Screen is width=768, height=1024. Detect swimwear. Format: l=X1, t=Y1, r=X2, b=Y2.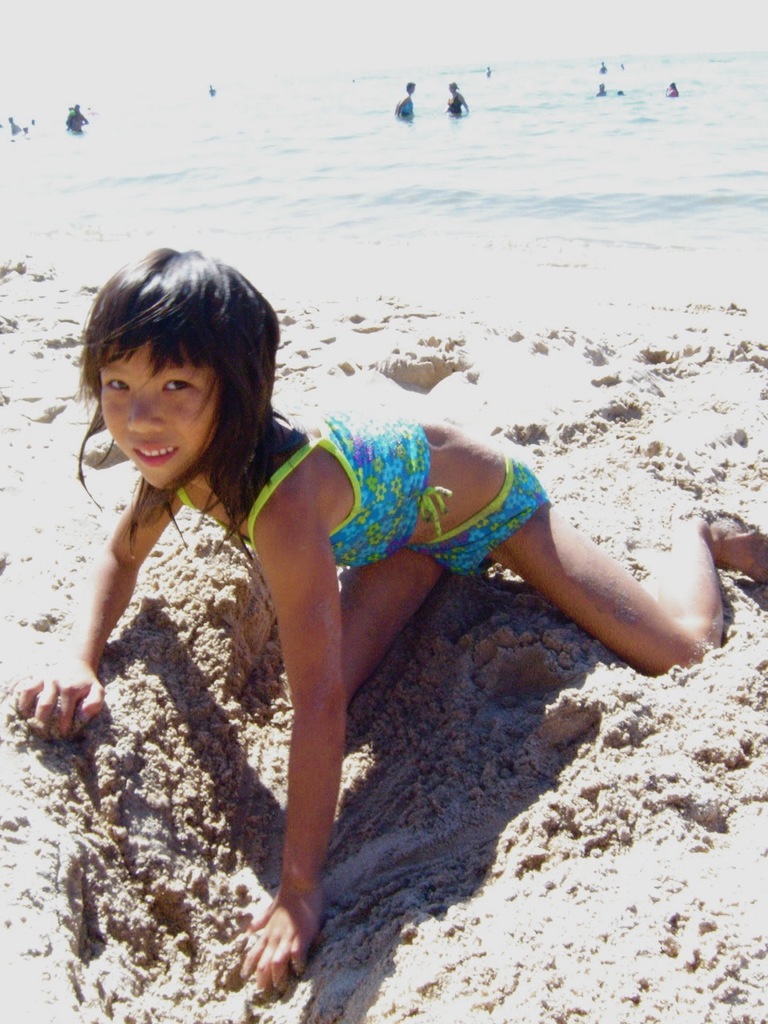
l=408, t=459, r=553, b=574.
